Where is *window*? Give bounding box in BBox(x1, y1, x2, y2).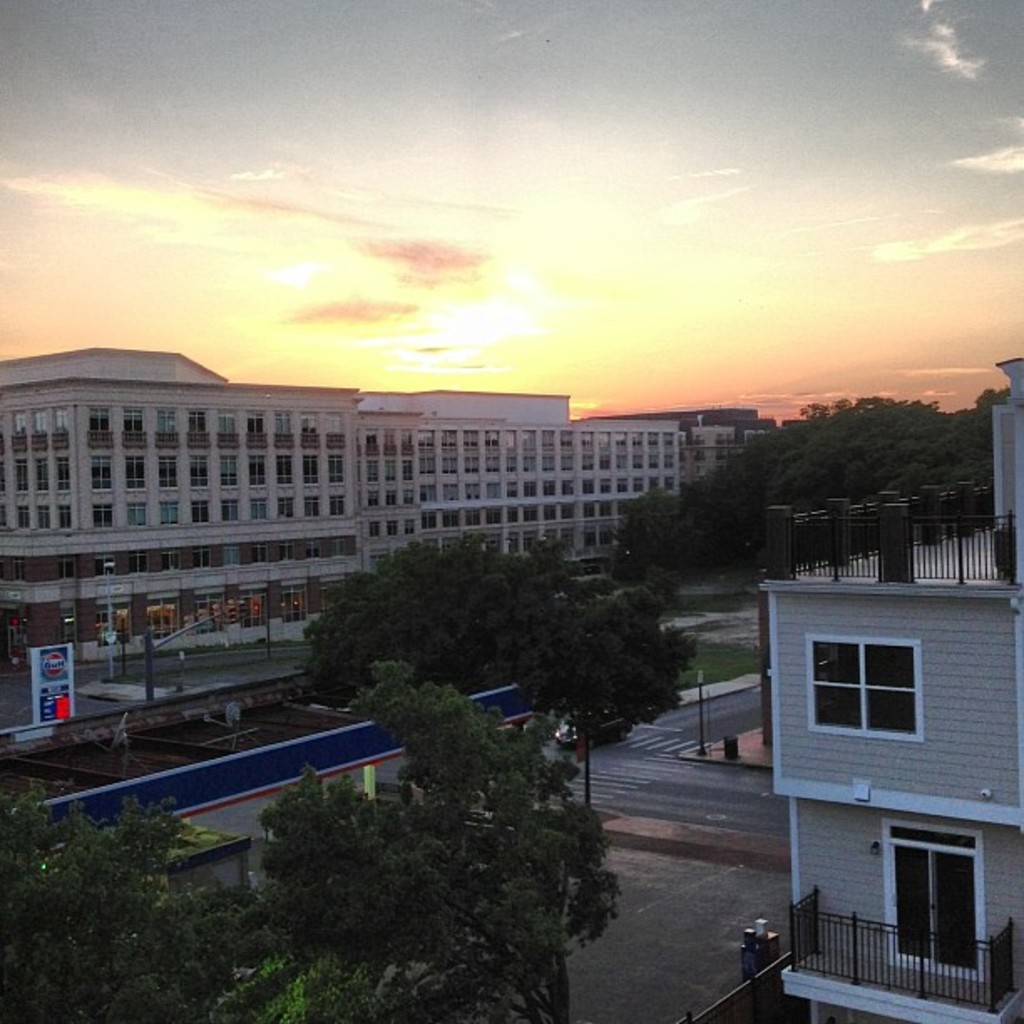
BBox(12, 559, 25, 581).
